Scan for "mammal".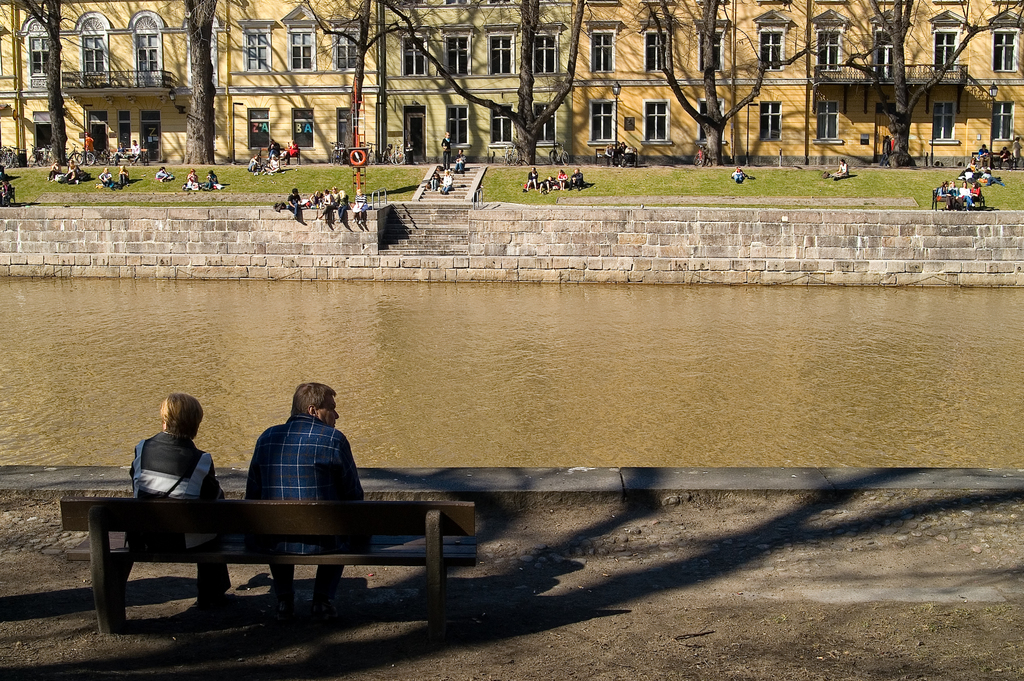
Scan result: bbox(1001, 147, 1011, 165).
